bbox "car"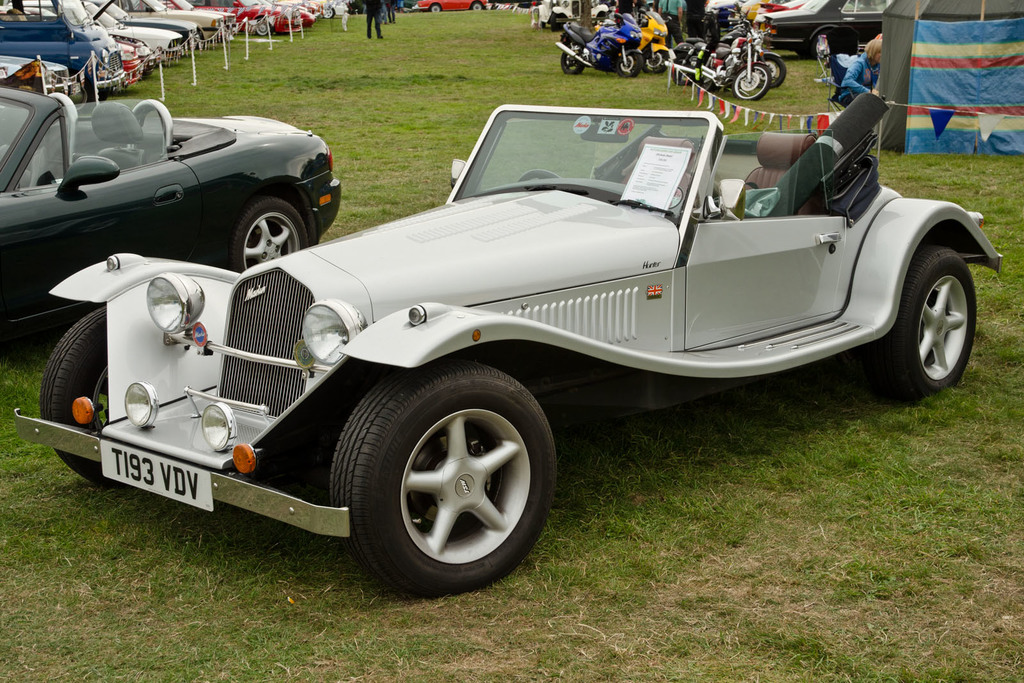
rect(0, 84, 337, 337)
